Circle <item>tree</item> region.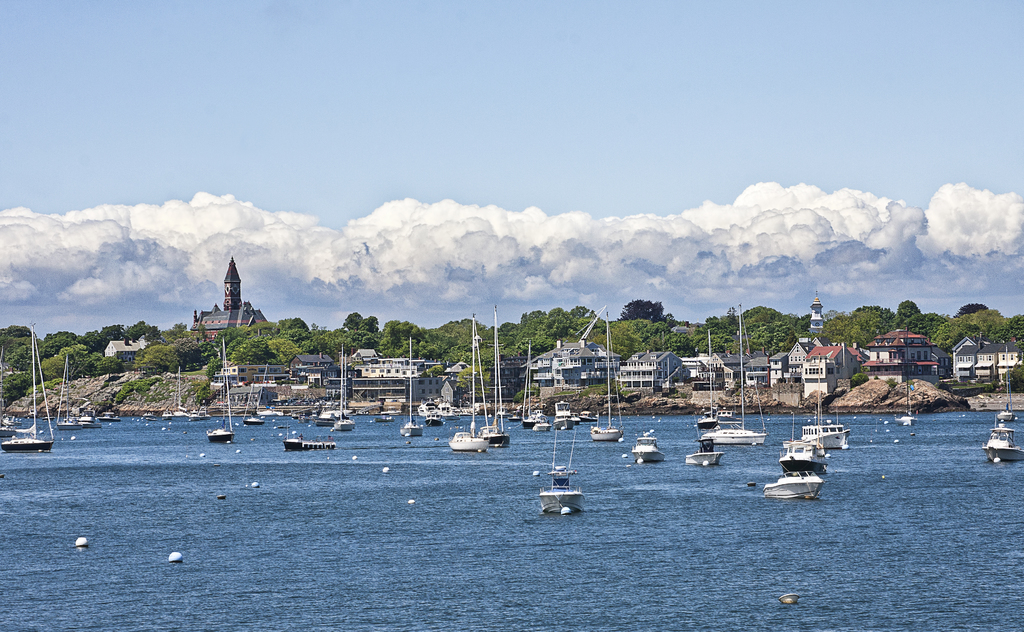
Region: Rect(518, 331, 556, 352).
